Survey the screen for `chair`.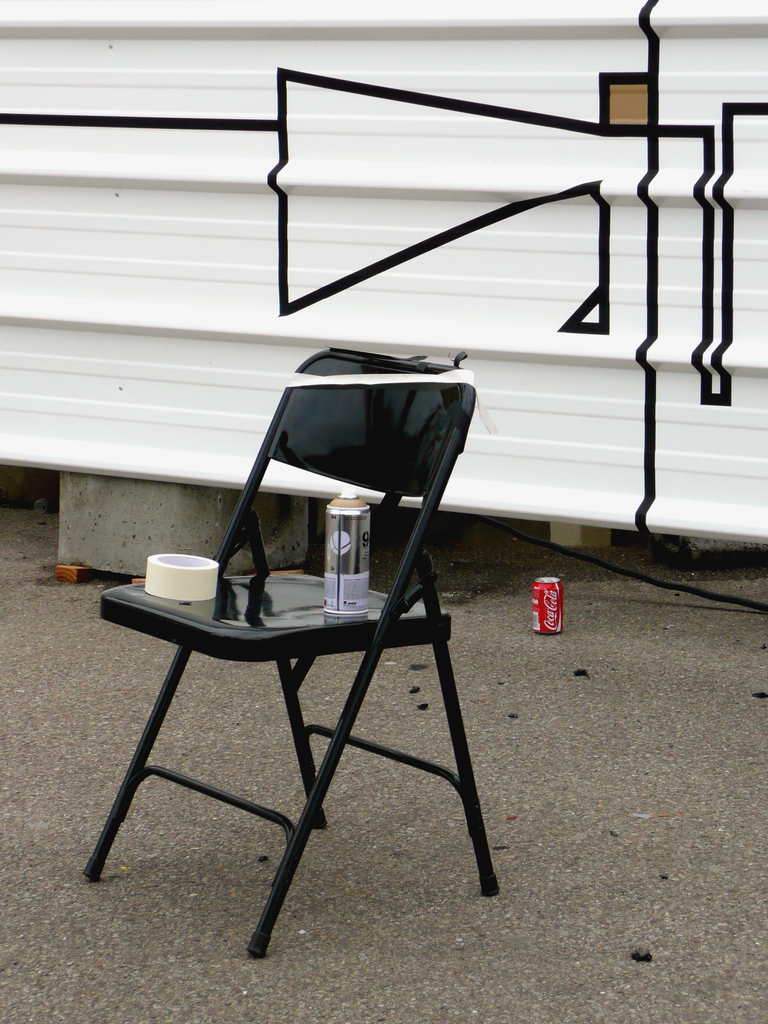
Survey found: bbox=(86, 307, 527, 919).
